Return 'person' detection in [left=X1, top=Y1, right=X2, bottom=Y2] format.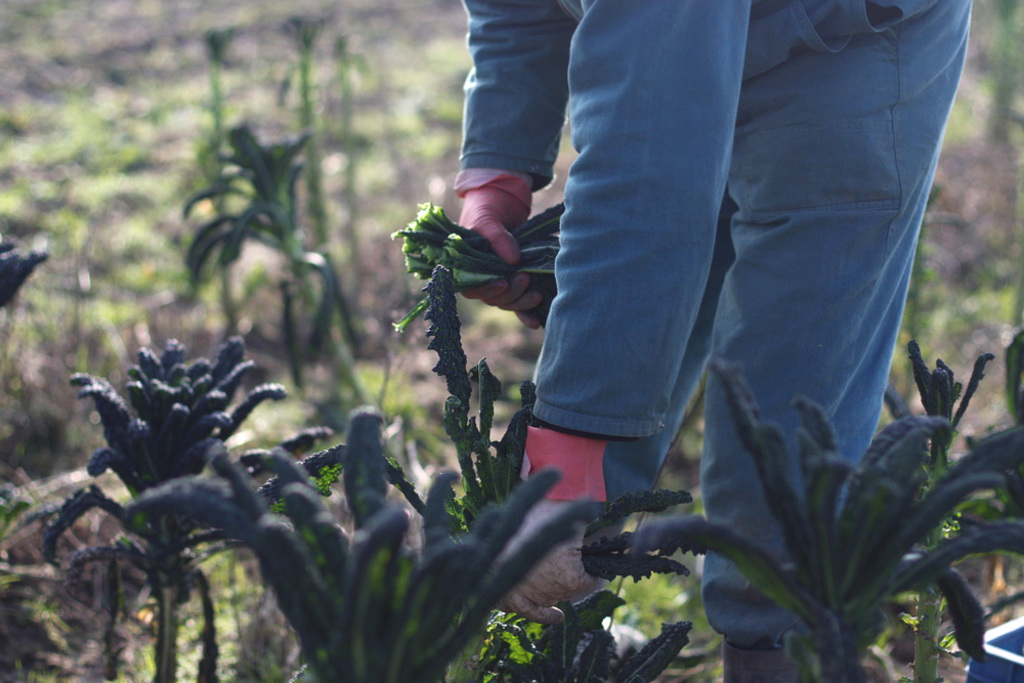
[left=458, top=0, right=971, bottom=682].
